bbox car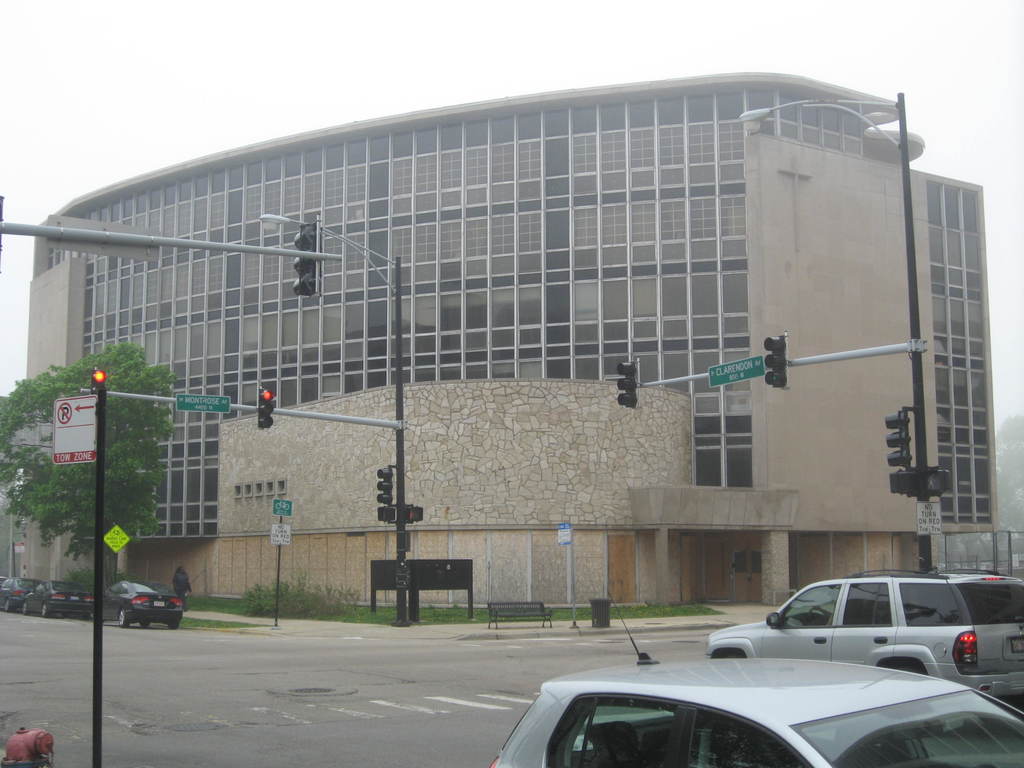
x1=24, y1=577, x2=97, y2=623
